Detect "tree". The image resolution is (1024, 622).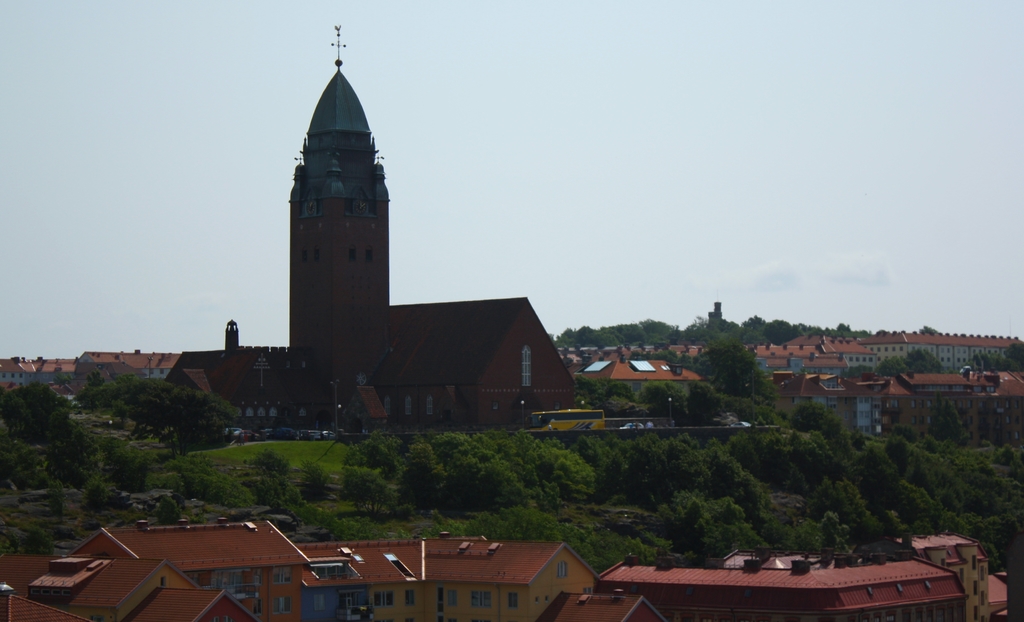
(442,510,598,574).
